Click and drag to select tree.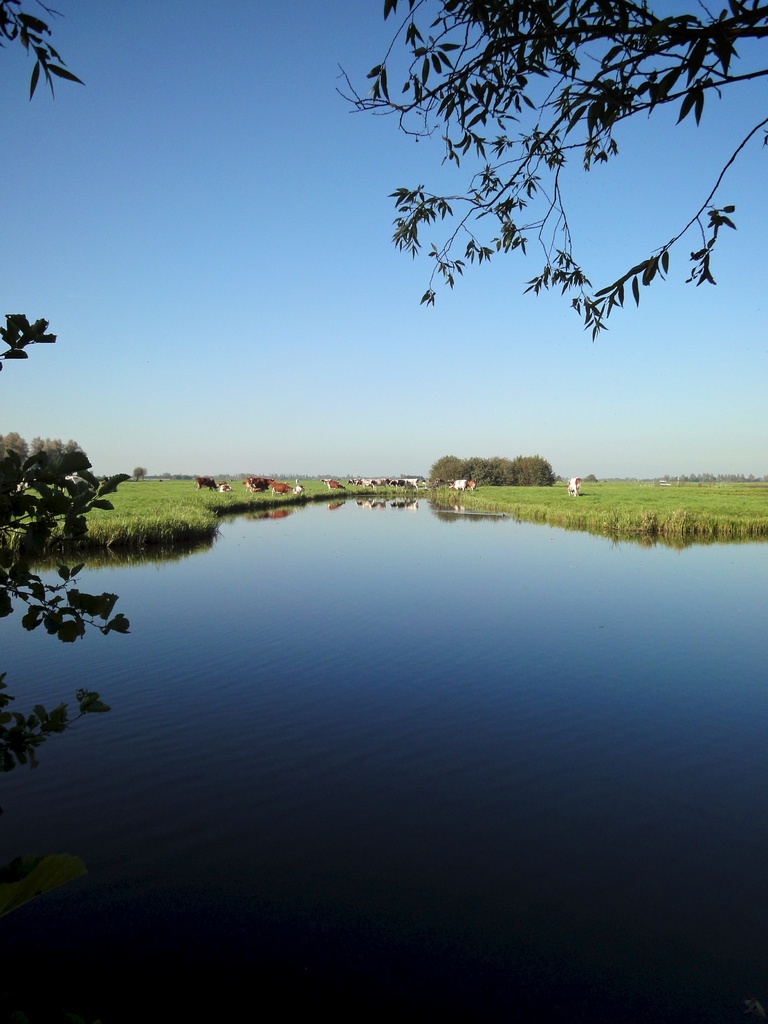
Selection: (332, 0, 767, 348).
